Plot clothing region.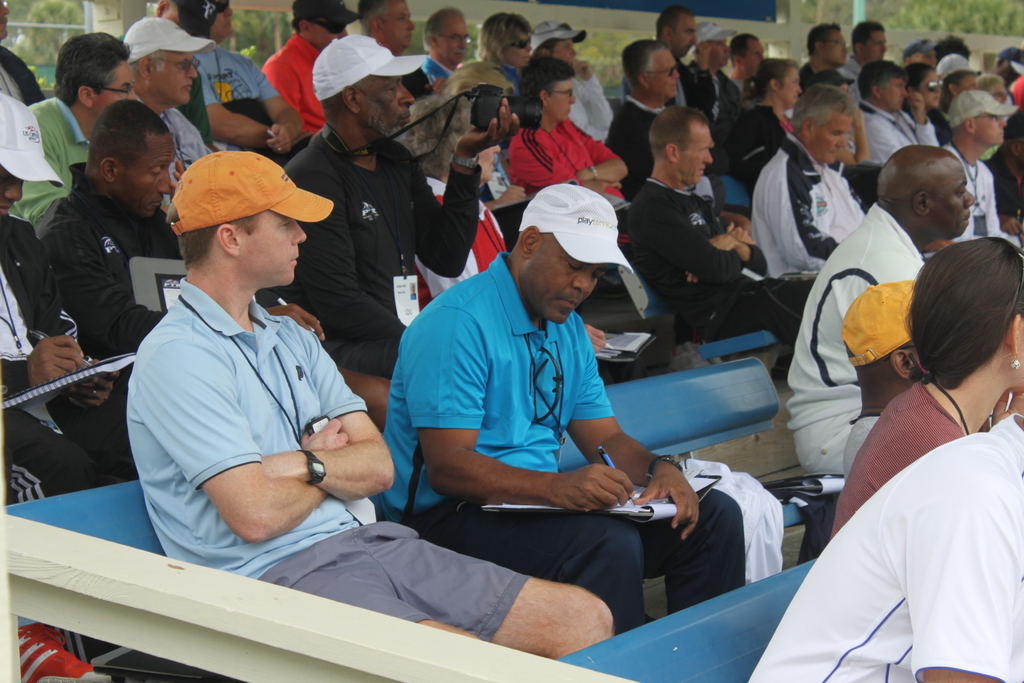
Plotted at select_region(376, 252, 743, 638).
